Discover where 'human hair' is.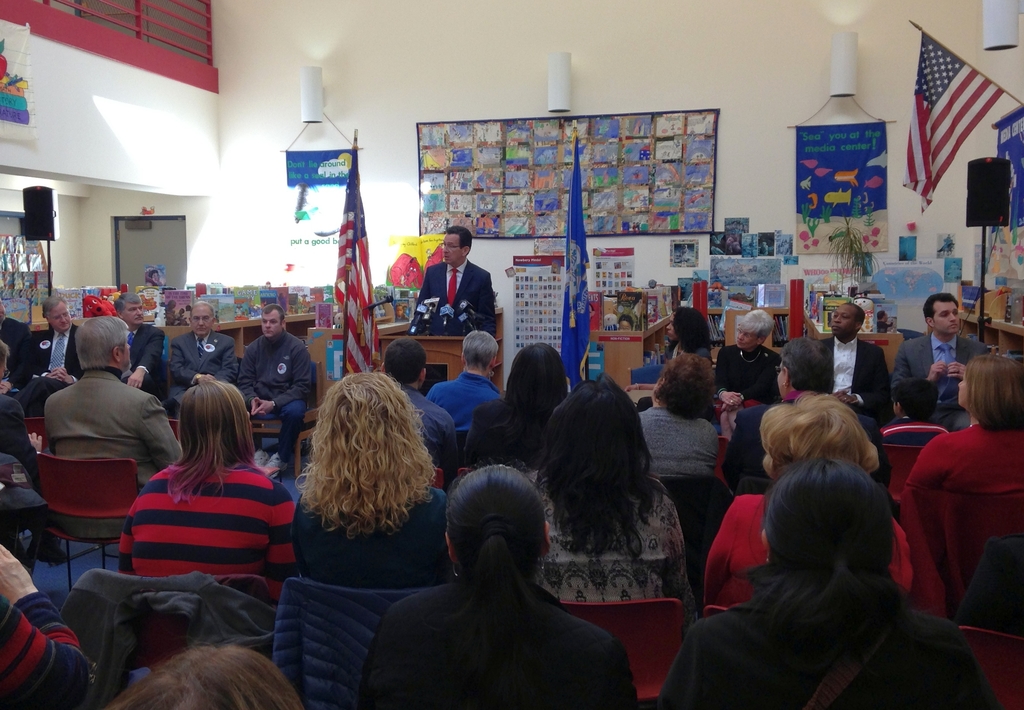
Discovered at left=501, top=344, right=569, bottom=462.
